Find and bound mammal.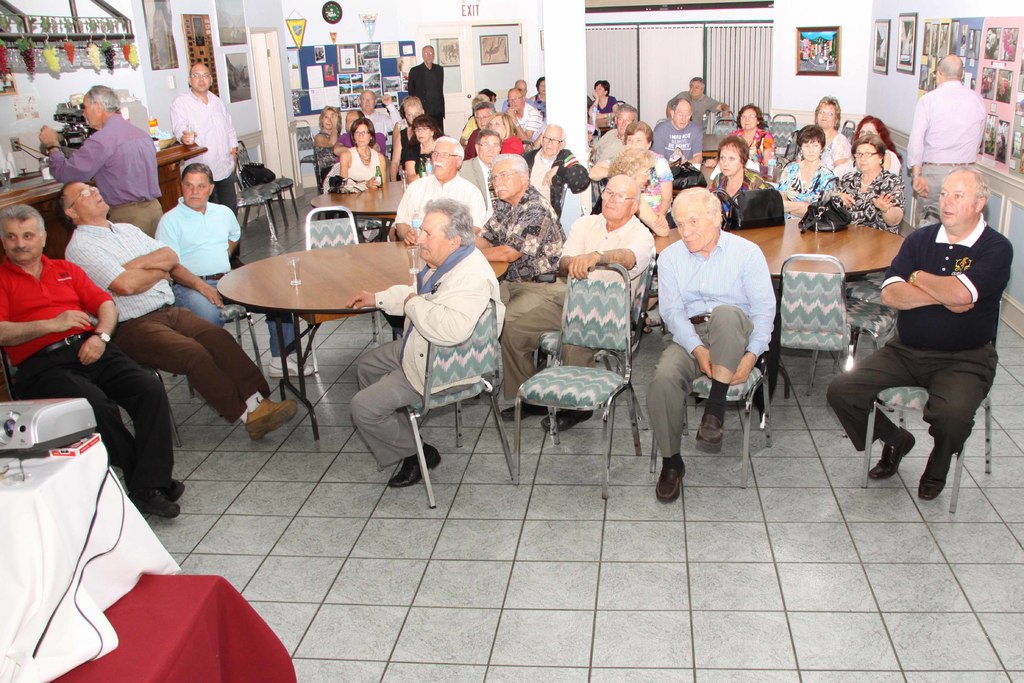
Bound: (left=771, top=122, right=837, bottom=224).
